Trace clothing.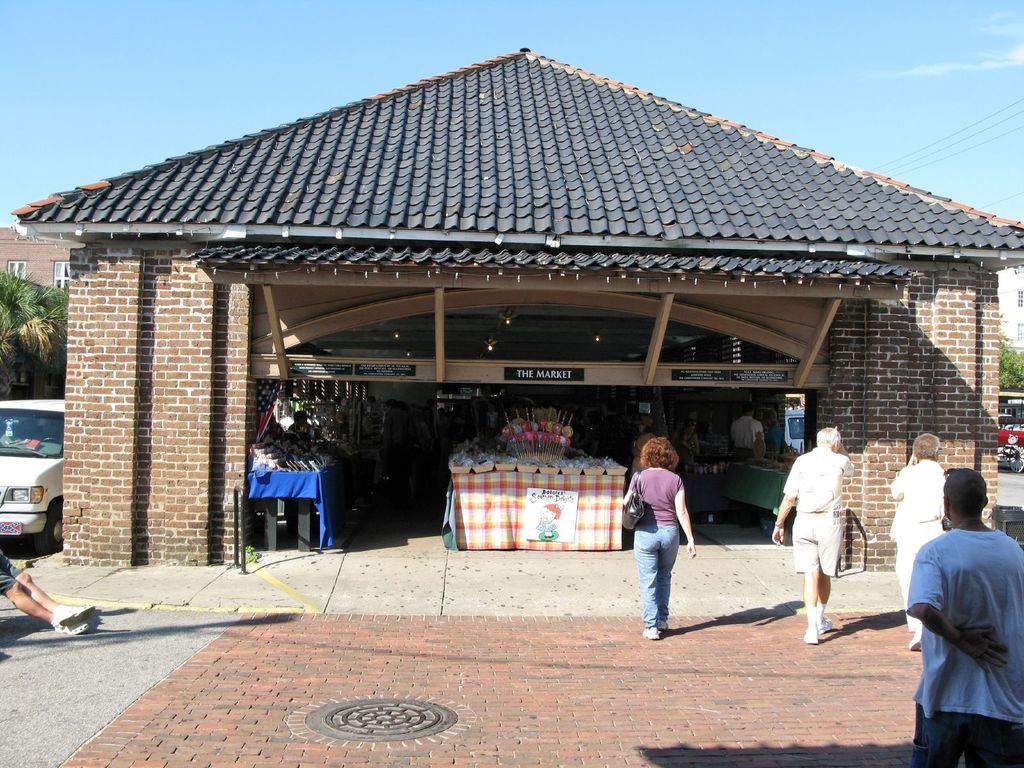
Traced to BBox(0, 543, 27, 589).
